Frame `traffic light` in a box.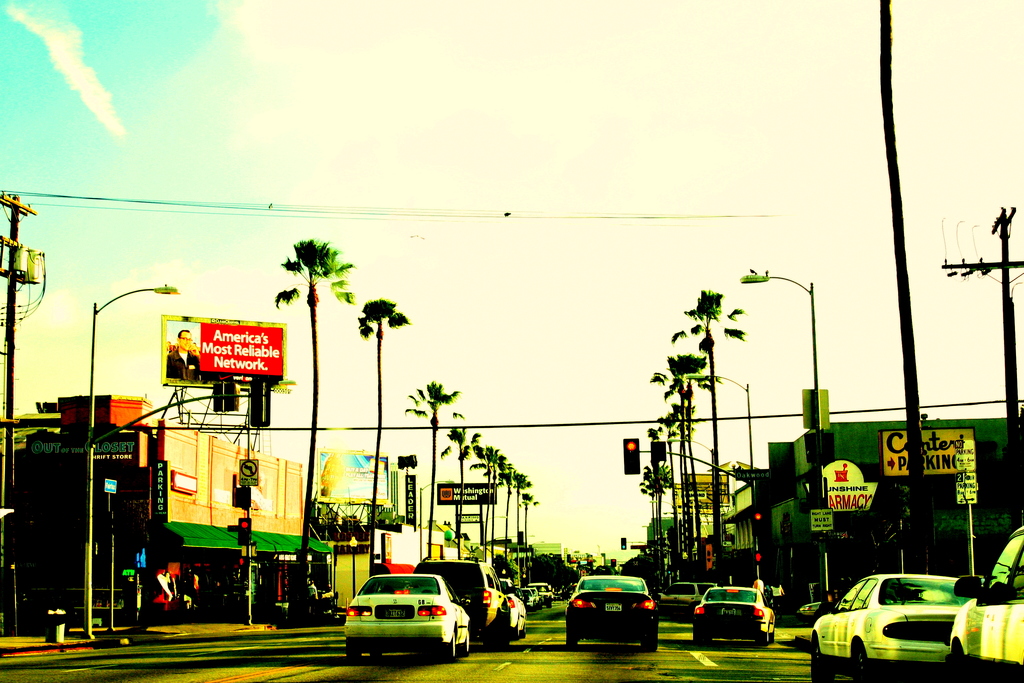
bbox=[750, 511, 762, 531].
